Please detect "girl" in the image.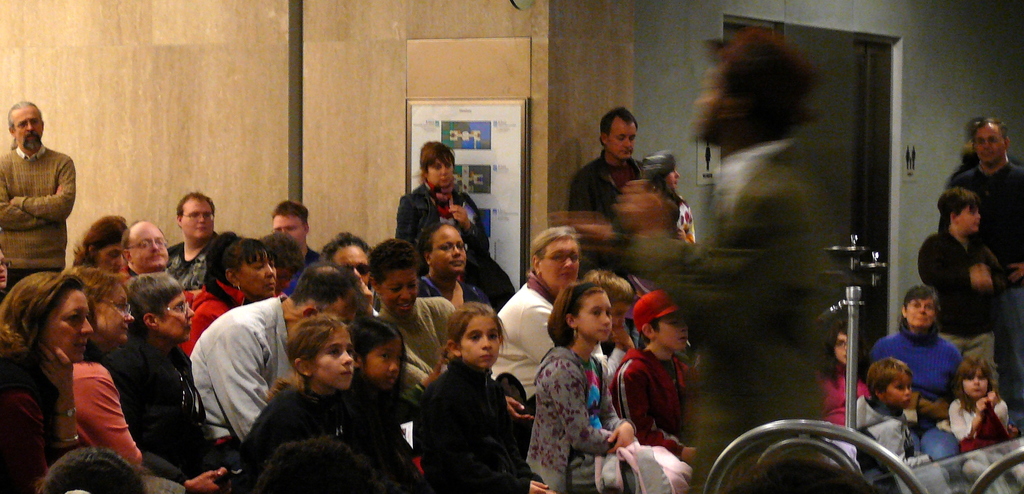
410 301 550 493.
